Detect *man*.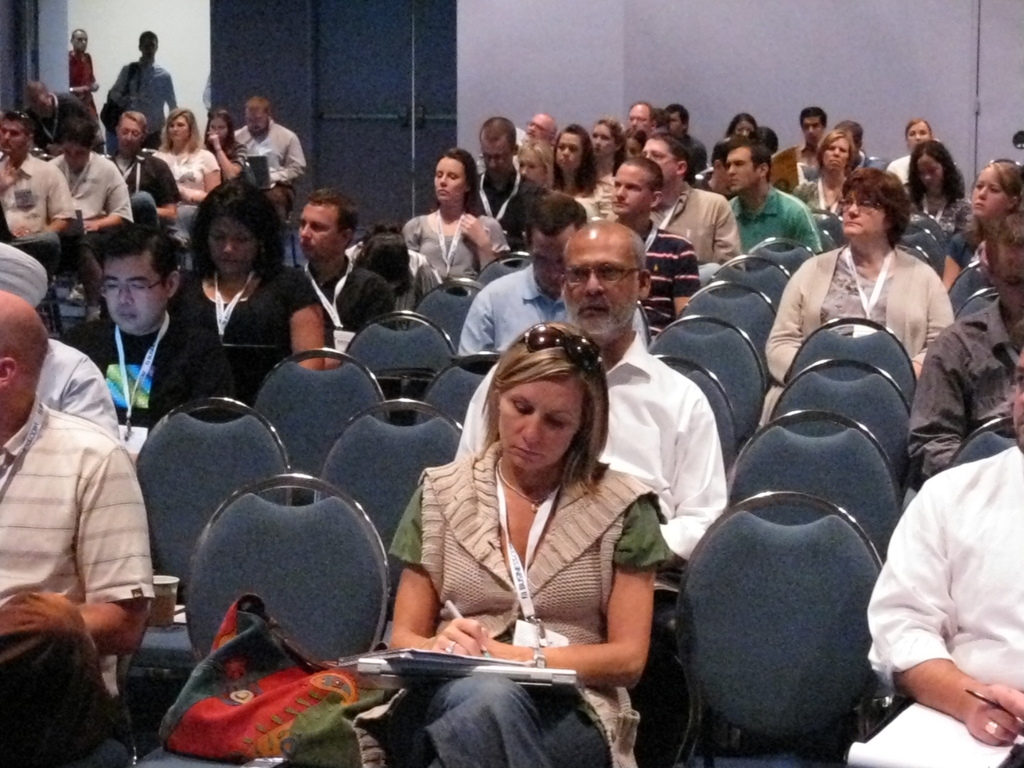
Detected at <box>50,112,133,236</box>.
